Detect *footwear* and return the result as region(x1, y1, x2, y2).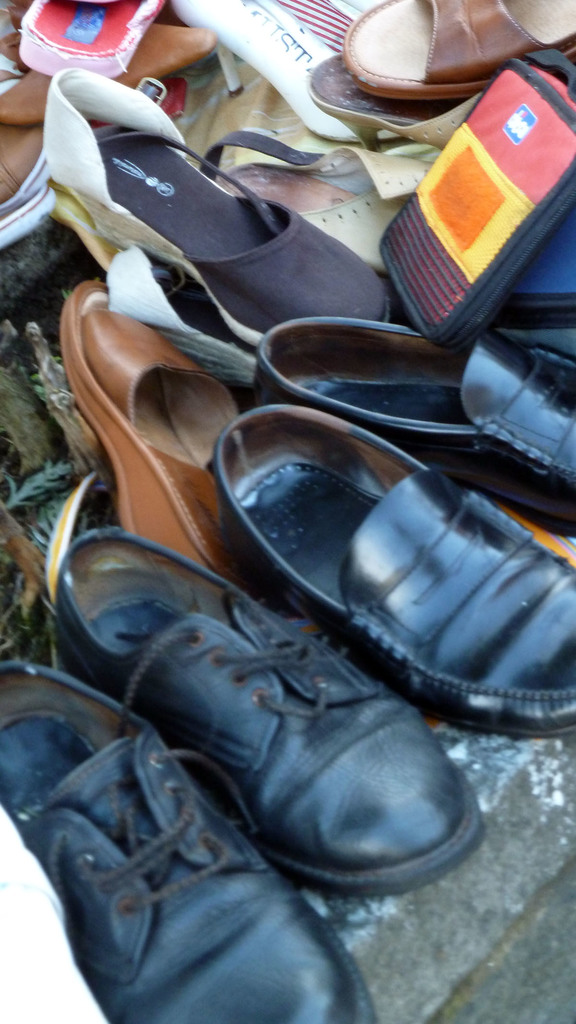
region(0, 29, 60, 122).
